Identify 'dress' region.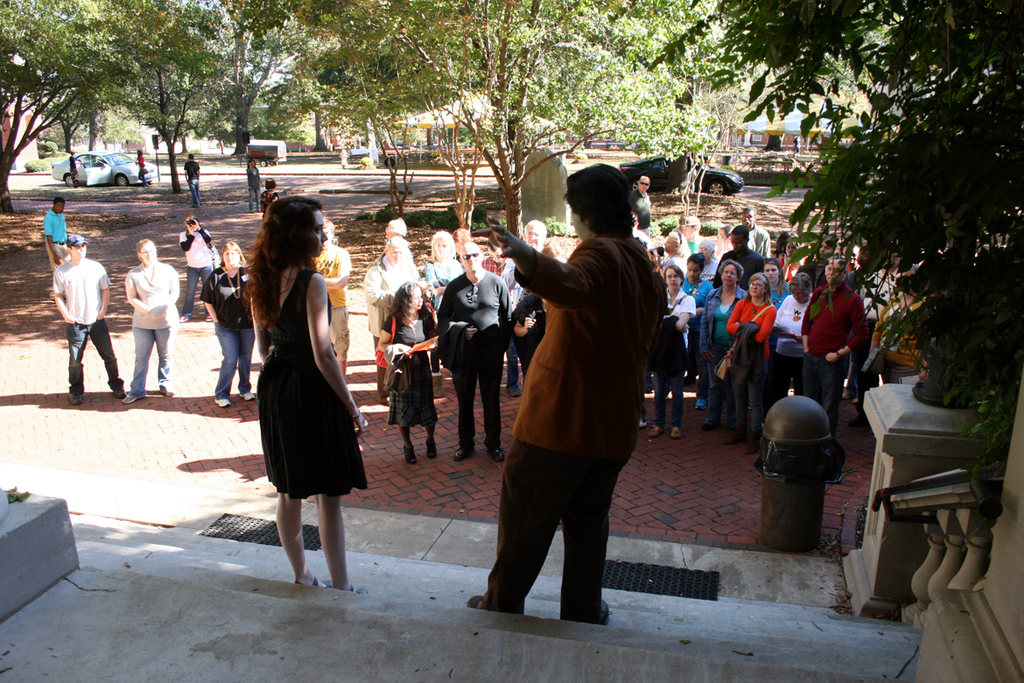
Region: (x1=256, y1=270, x2=366, y2=507).
